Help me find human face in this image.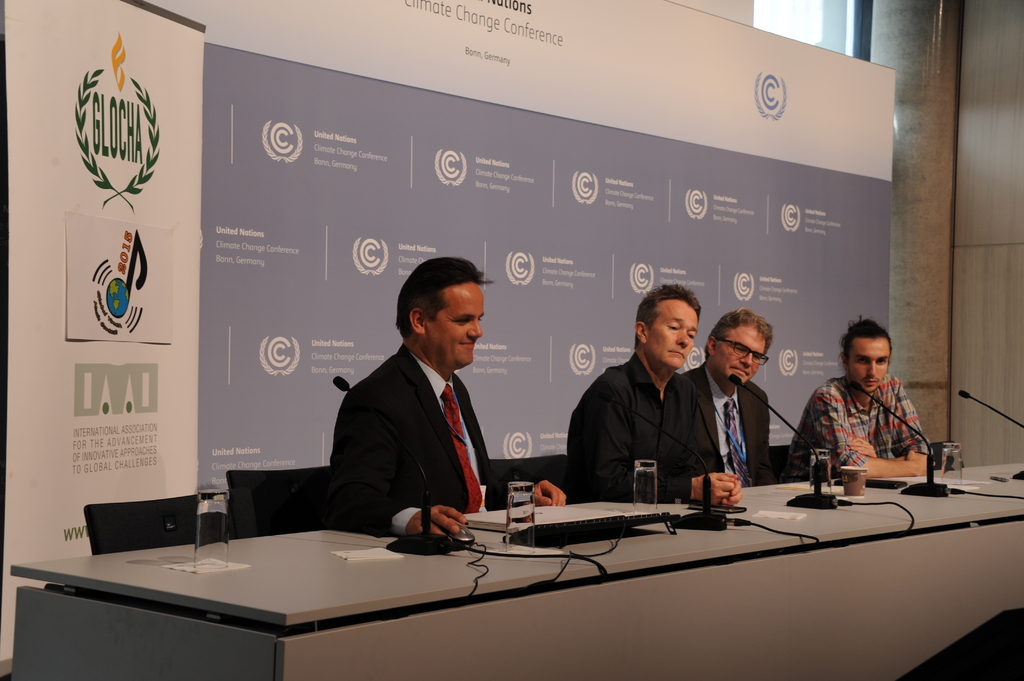
Found it: select_region(847, 339, 888, 397).
